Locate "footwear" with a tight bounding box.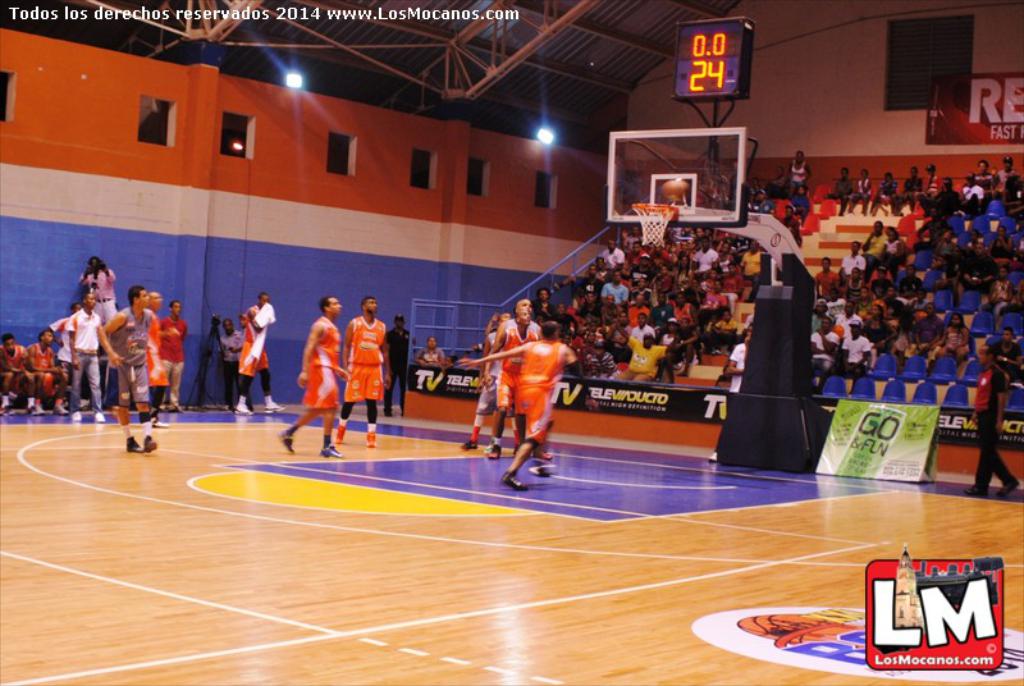
527/458/556/477.
